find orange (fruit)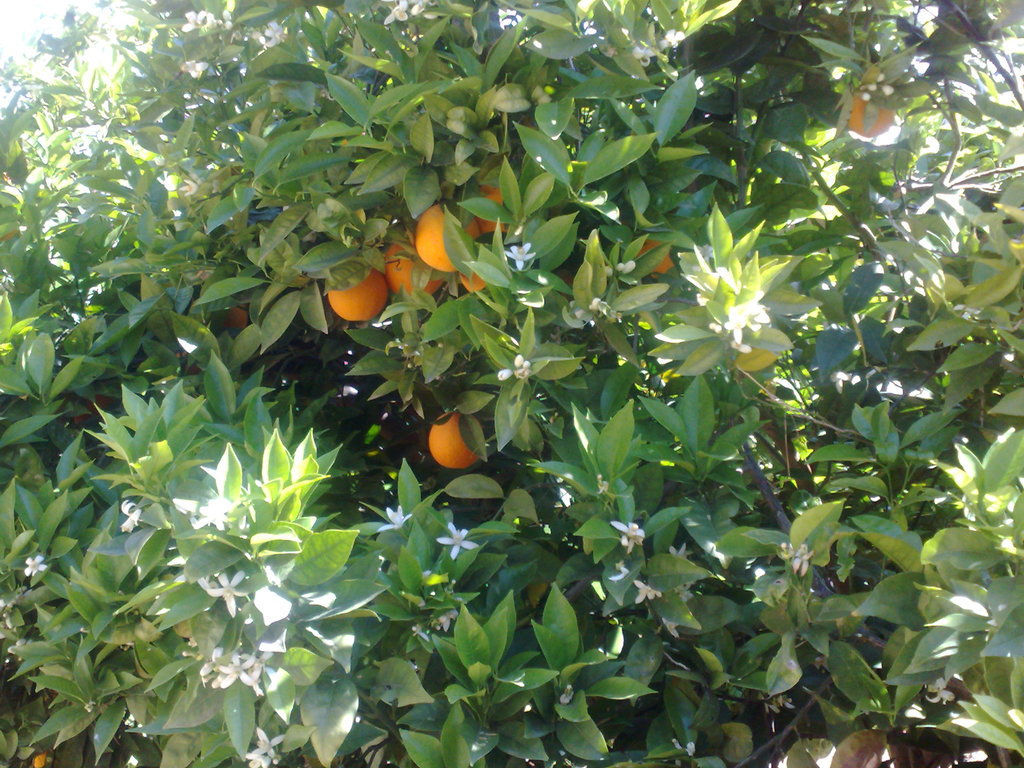
<box>382,239,426,287</box>
